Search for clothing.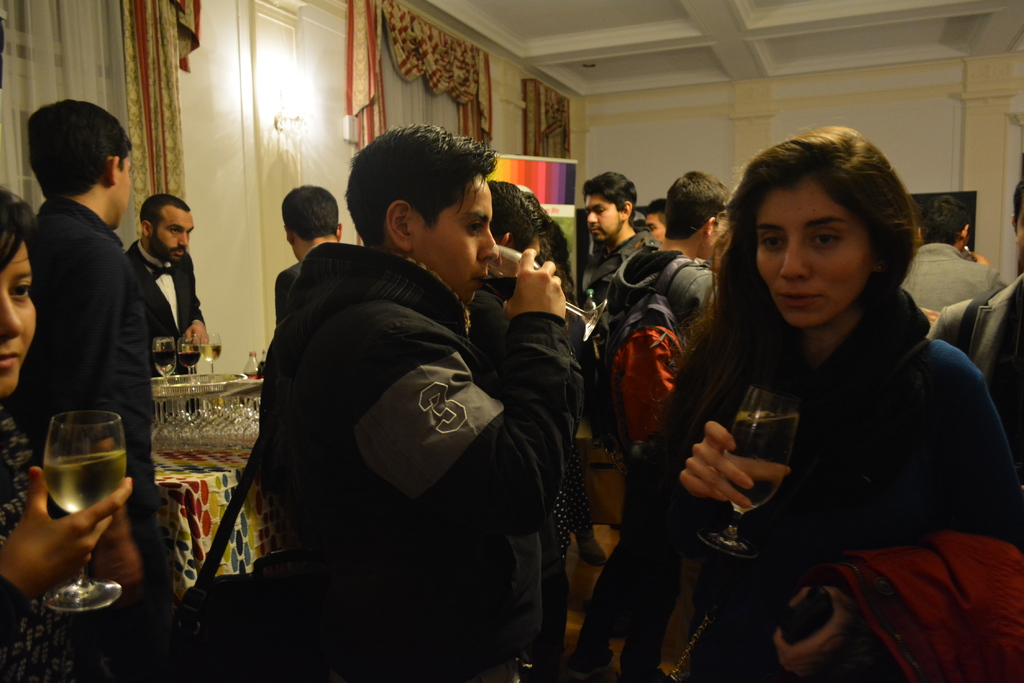
Found at locate(124, 234, 207, 365).
